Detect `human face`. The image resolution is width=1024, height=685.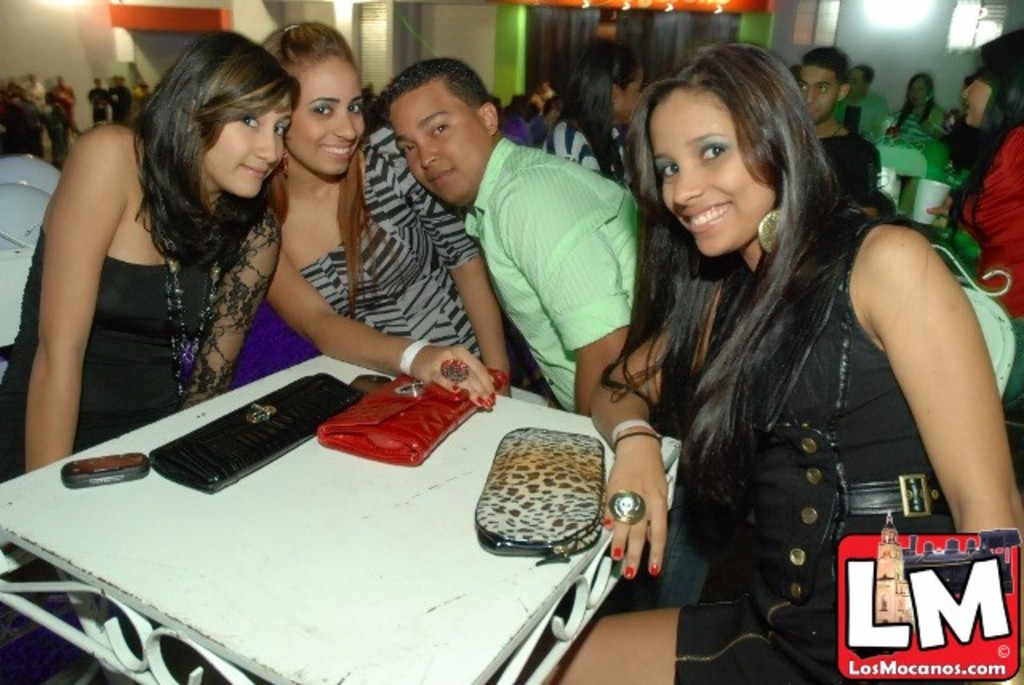
rect(918, 80, 933, 101).
